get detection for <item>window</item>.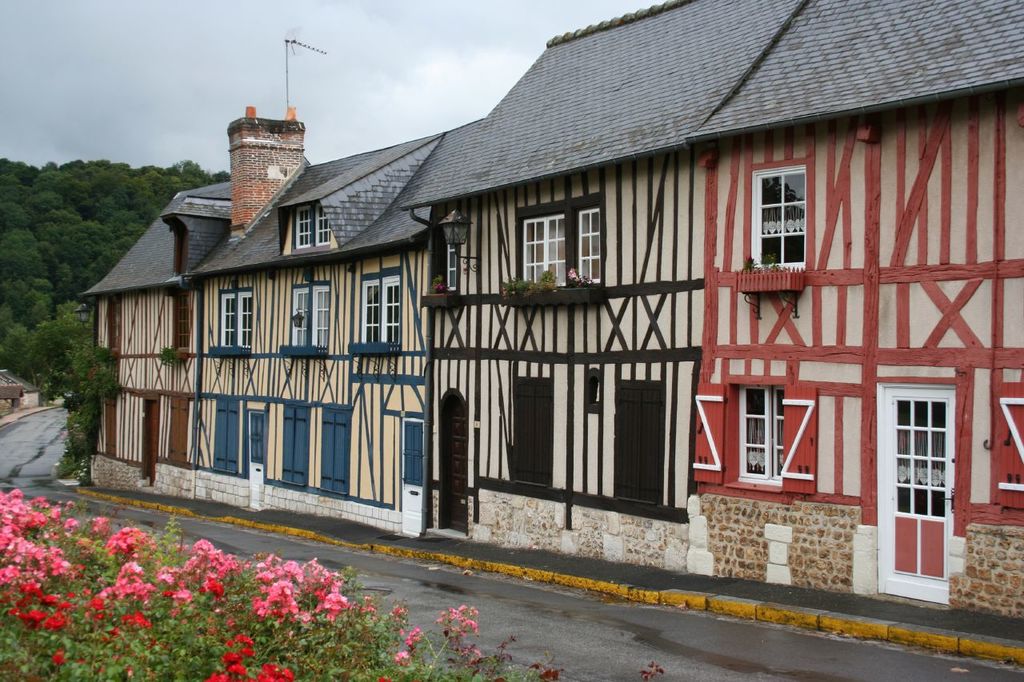
Detection: <box>615,377,670,509</box>.
